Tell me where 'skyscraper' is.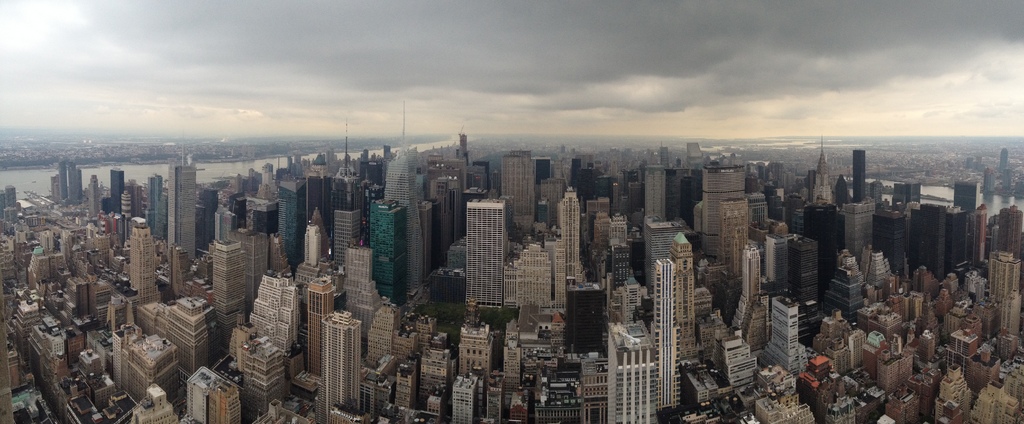
'skyscraper' is at 334:124:362:269.
